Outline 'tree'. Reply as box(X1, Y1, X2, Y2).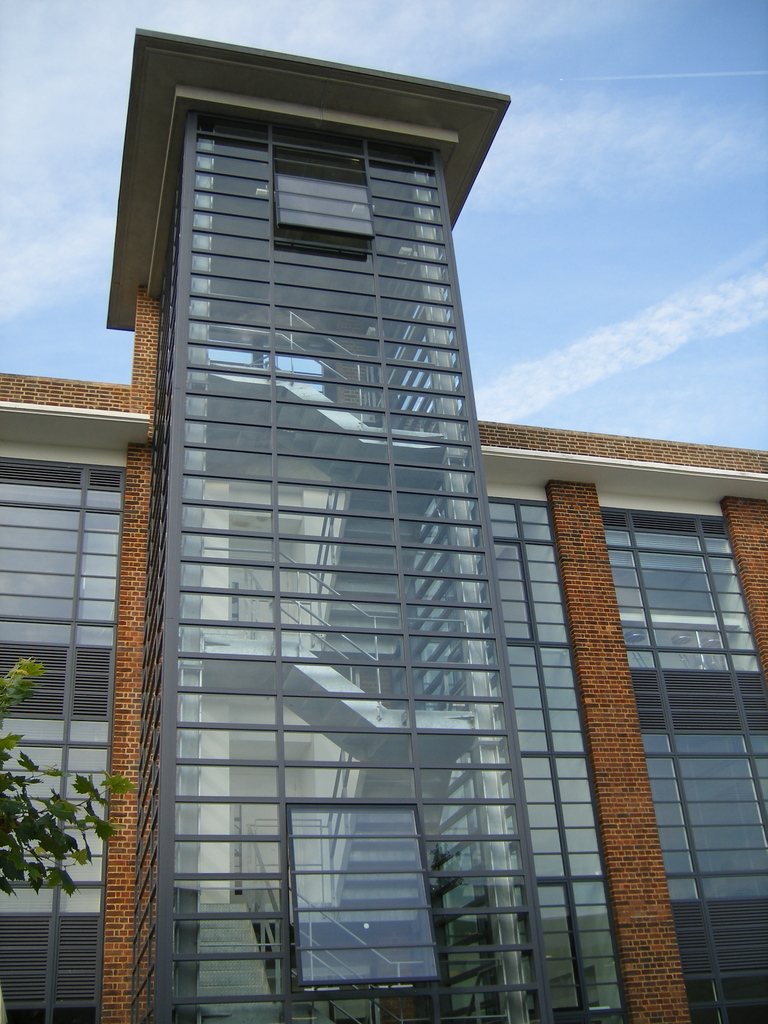
box(1, 739, 124, 926).
